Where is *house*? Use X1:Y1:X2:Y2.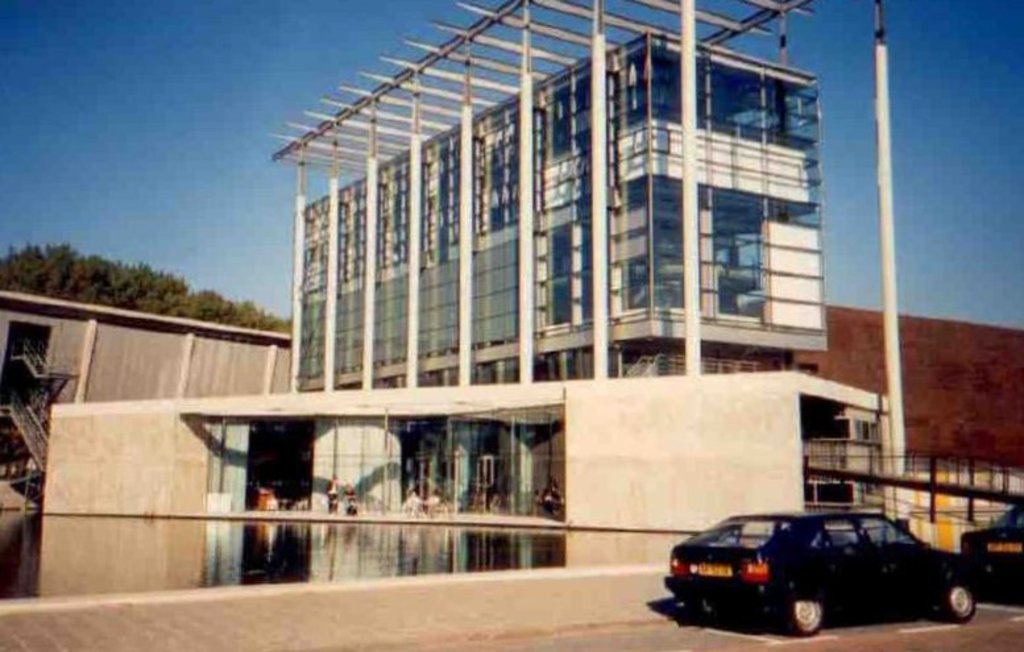
0:0:1023:651.
